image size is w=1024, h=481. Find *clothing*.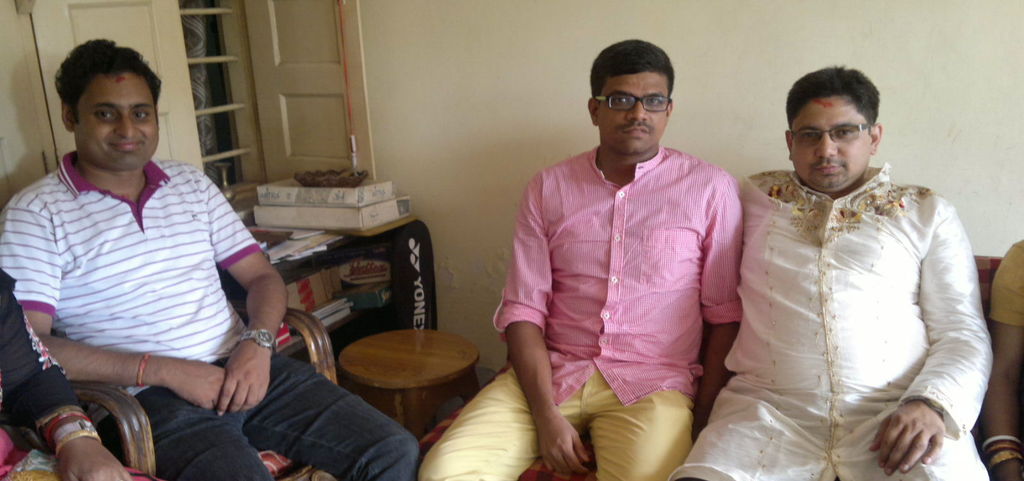
select_region(414, 138, 749, 480).
